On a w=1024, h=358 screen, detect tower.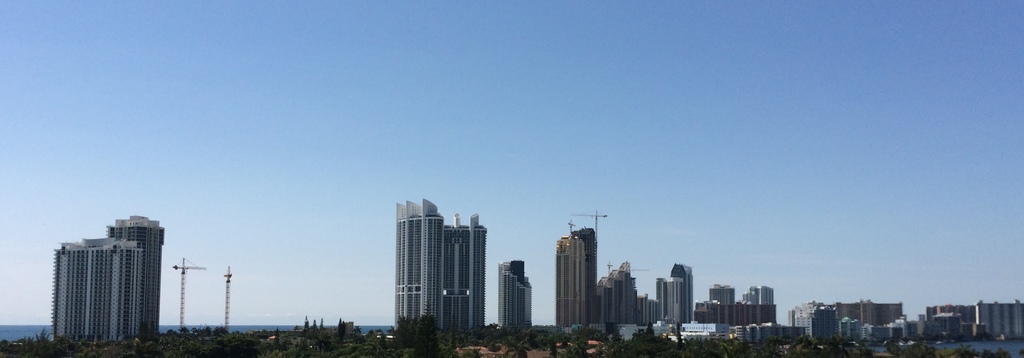
locate(175, 256, 205, 329).
